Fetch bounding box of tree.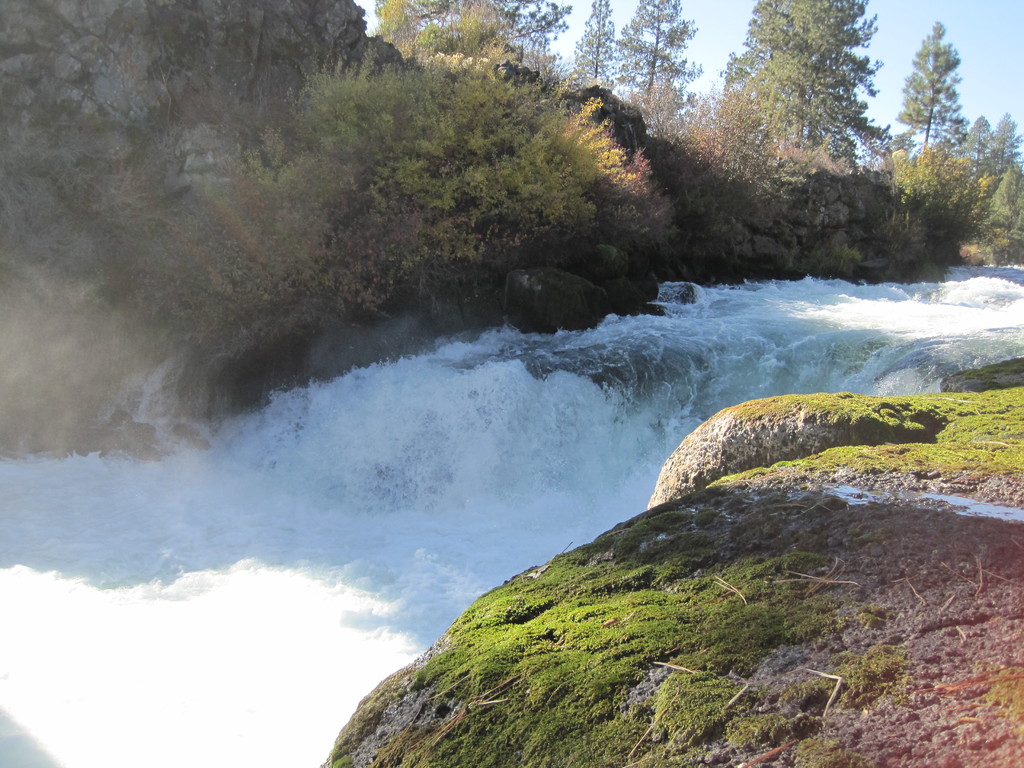
Bbox: {"x1": 901, "y1": 47, "x2": 988, "y2": 148}.
